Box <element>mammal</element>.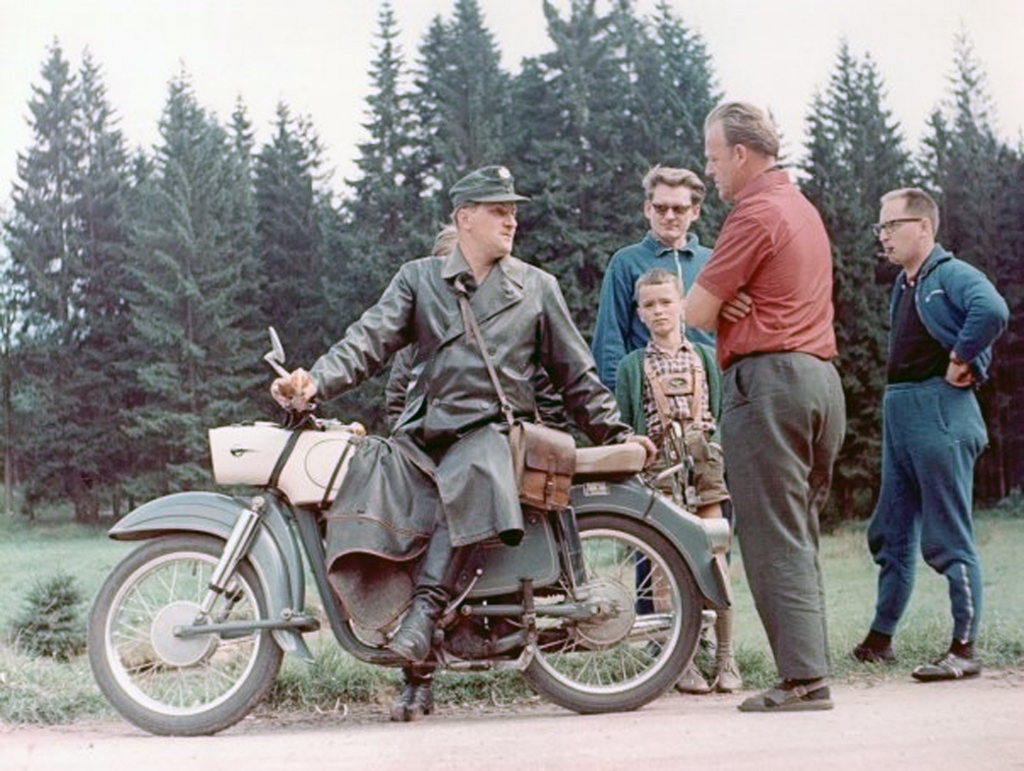
(x1=391, y1=223, x2=462, y2=427).
